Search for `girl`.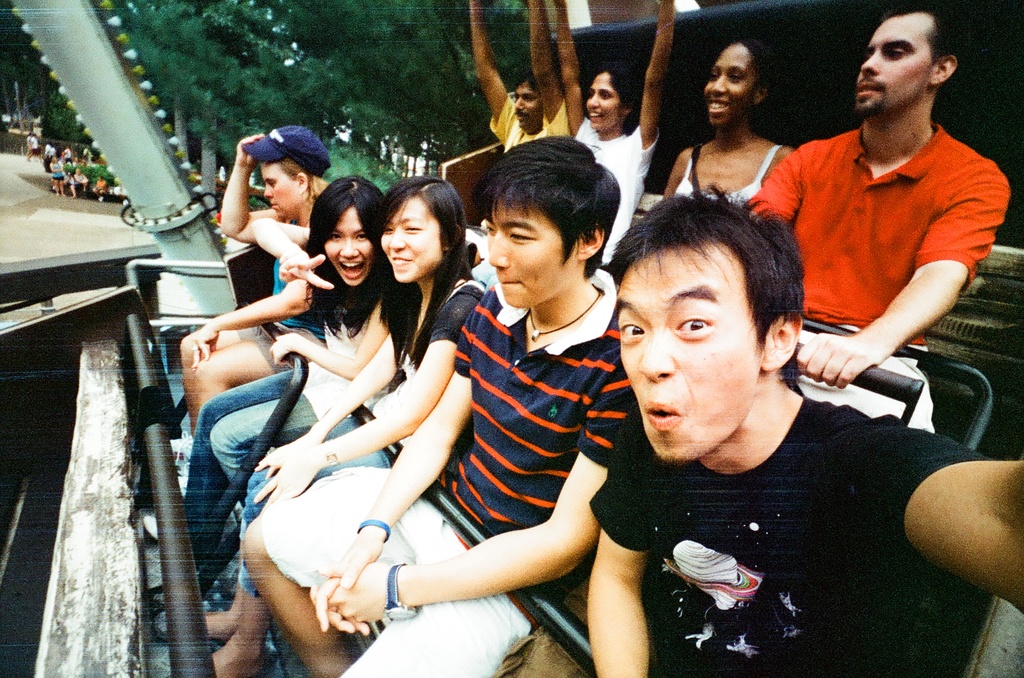
Found at Rect(180, 175, 385, 541).
